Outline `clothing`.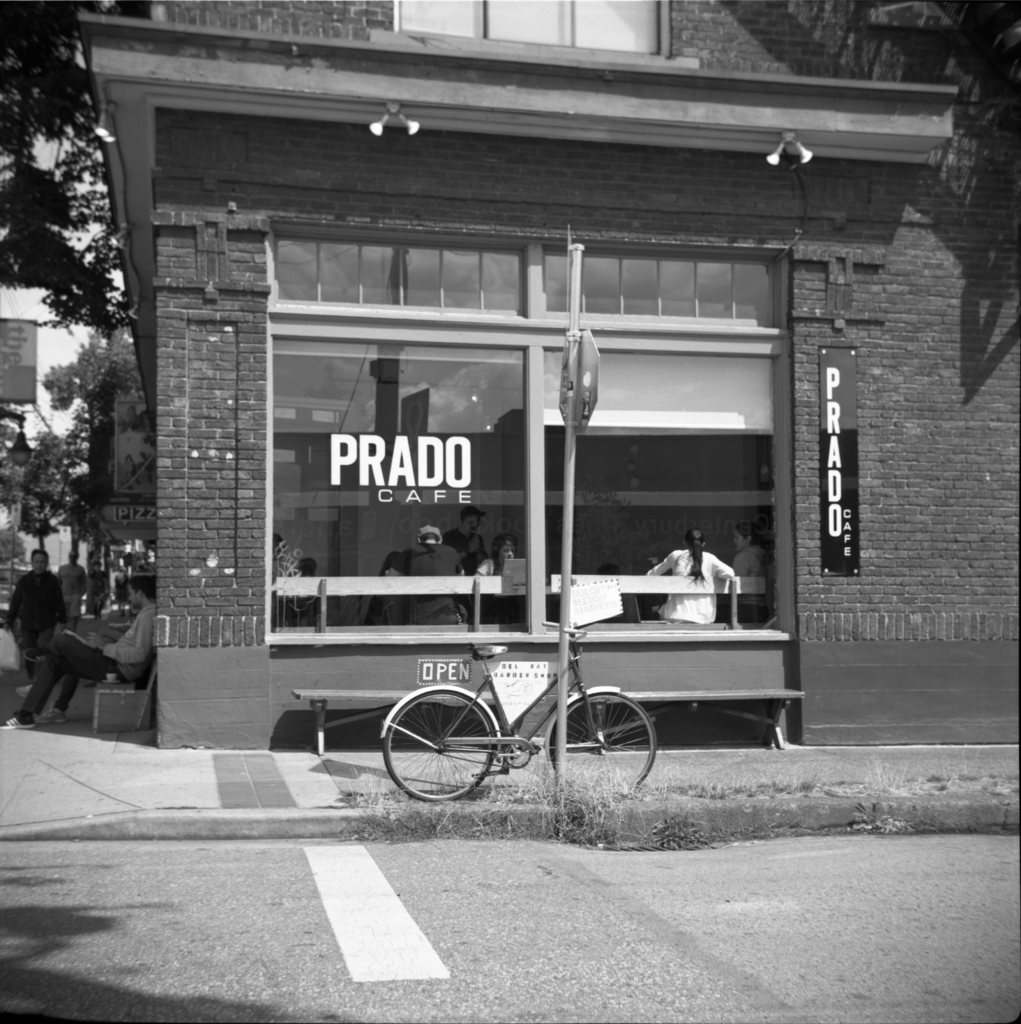
Outline: box=[731, 547, 770, 624].
